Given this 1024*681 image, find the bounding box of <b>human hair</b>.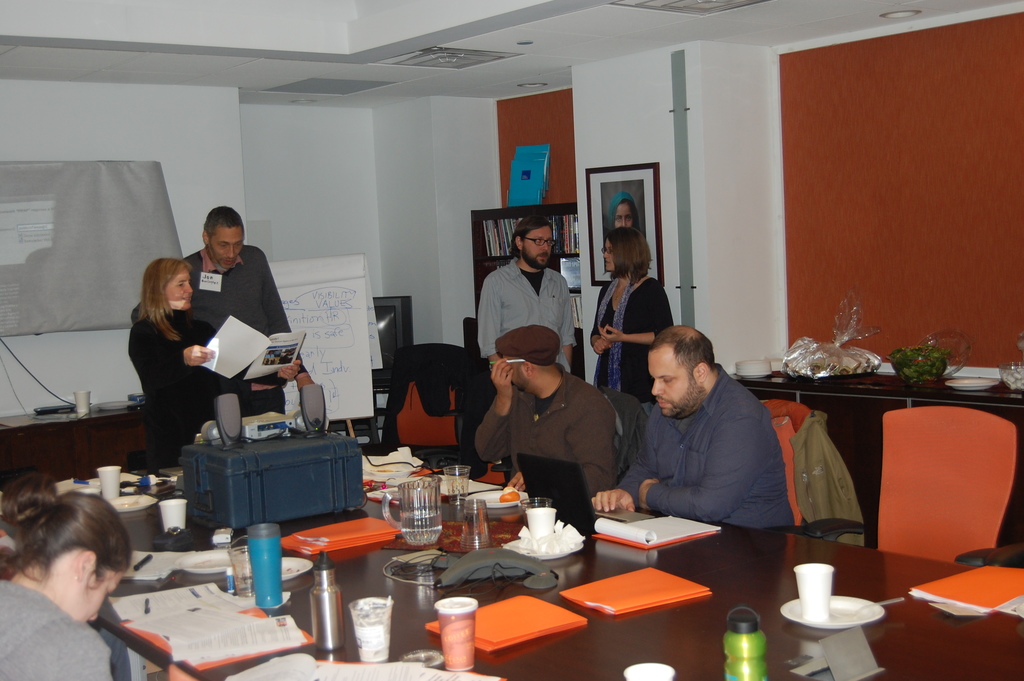
select_region(621, 198, 646, 234).
